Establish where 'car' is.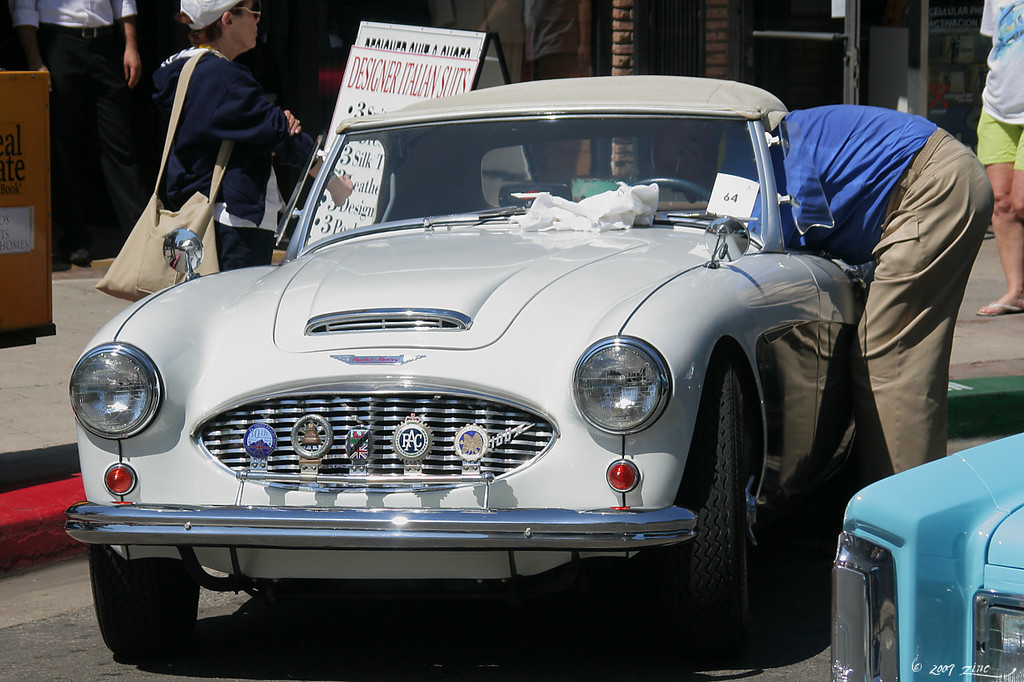
Established at pyautogui.locateOnScreen(66, 70, 864, 645).
